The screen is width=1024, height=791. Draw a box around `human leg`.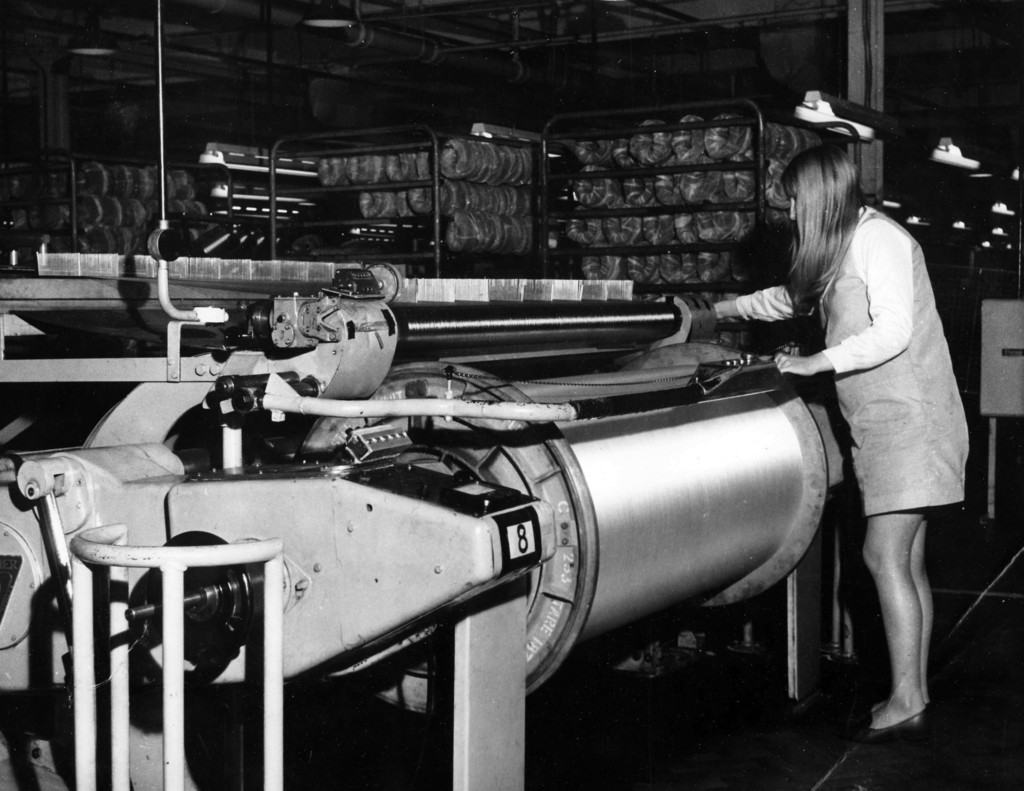
l=868, t=415, r=961, b=706.
